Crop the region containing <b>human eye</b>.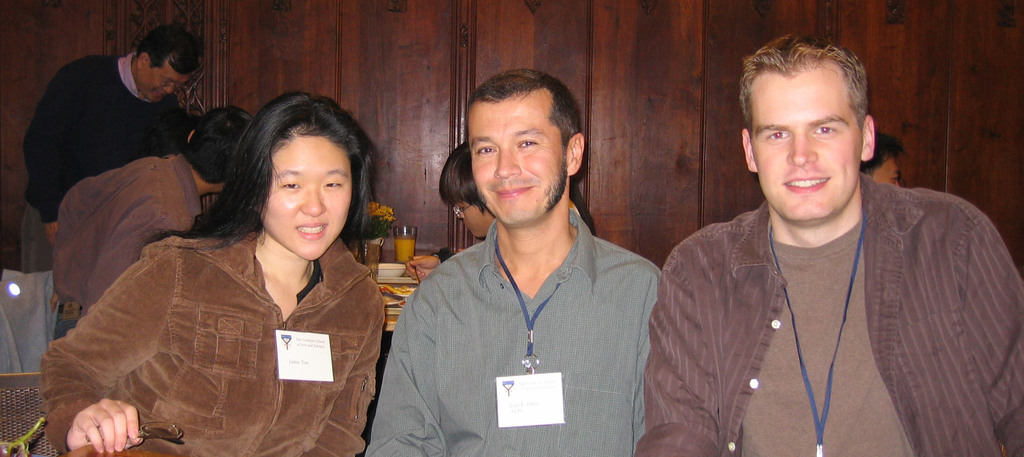
Crop region: 763 127 793 143.
